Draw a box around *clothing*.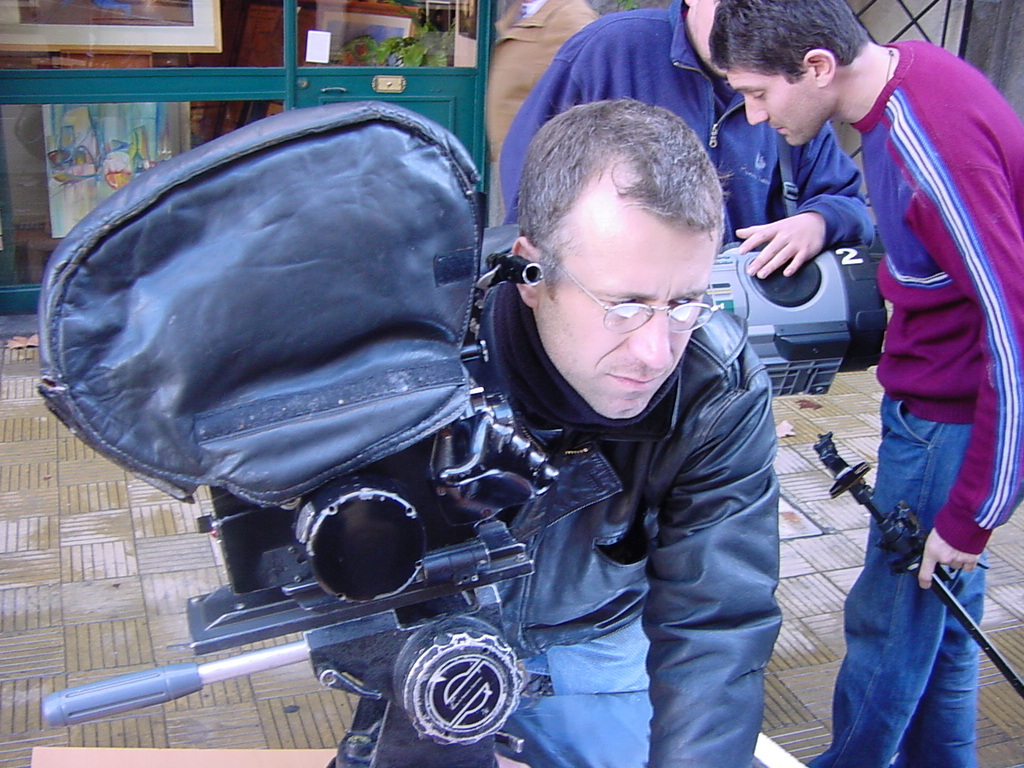
[803, 9, 1010, 645].
